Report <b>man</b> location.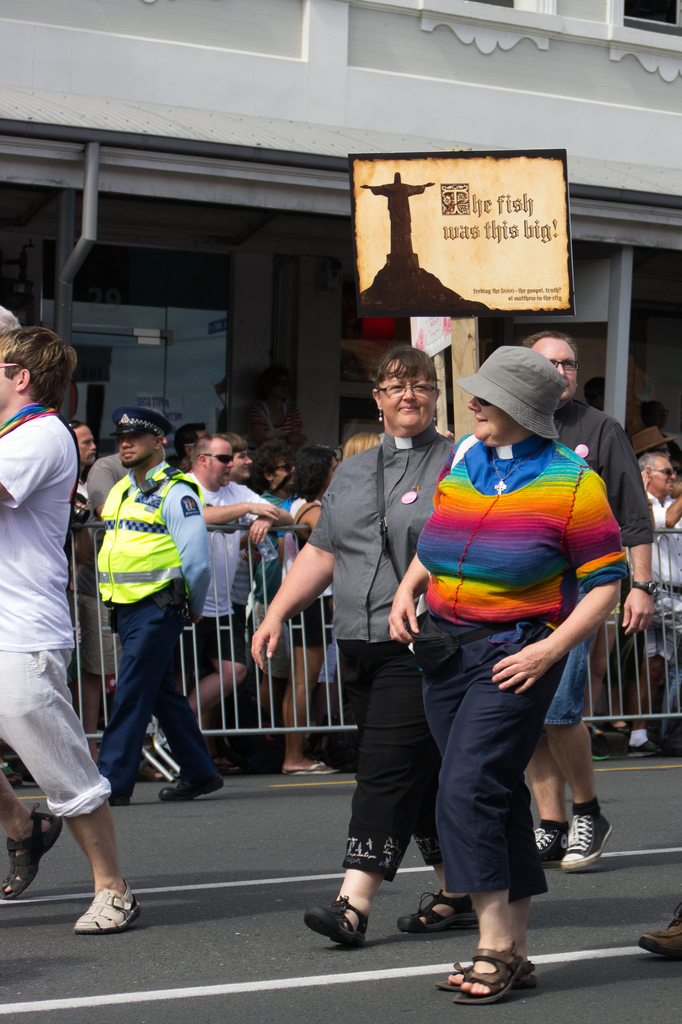
Report: (190, 436, 293, 719).
